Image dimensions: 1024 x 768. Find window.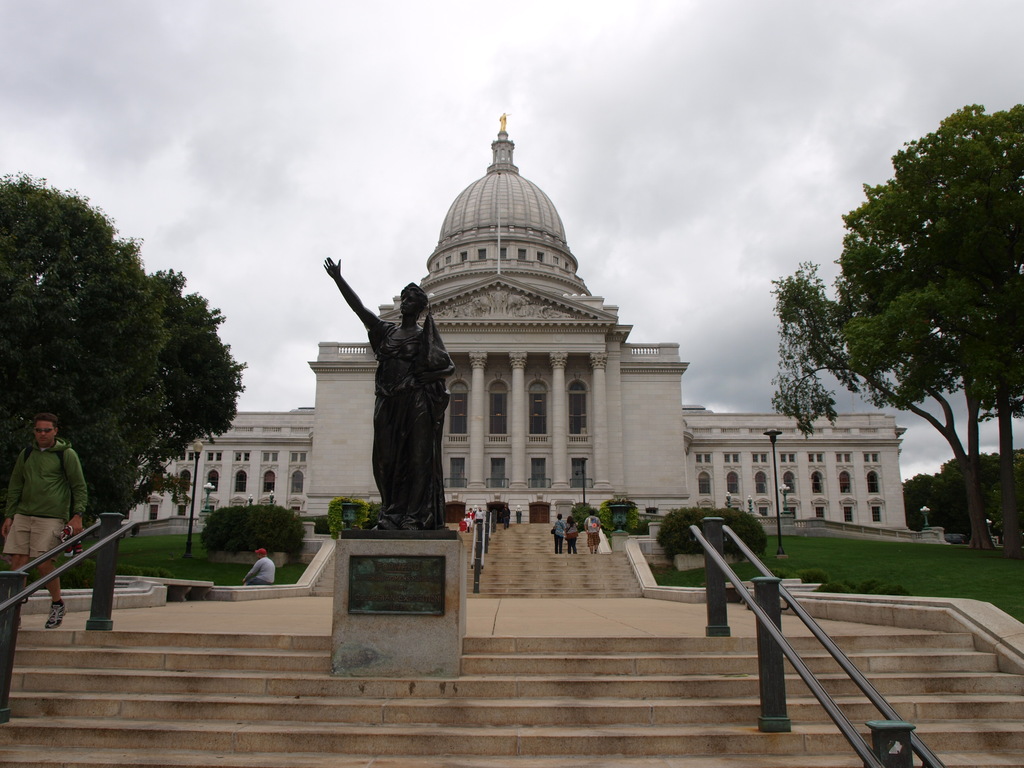
[811, 470, 825, 493].
